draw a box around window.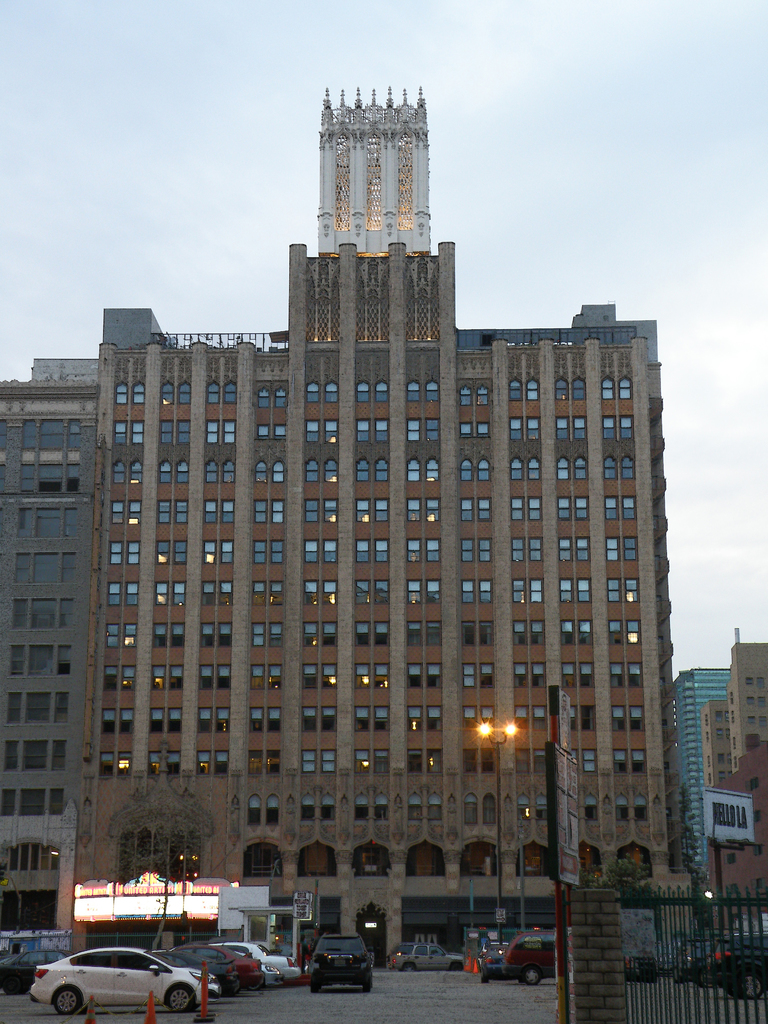
<box>61,463,82,496</box>.
